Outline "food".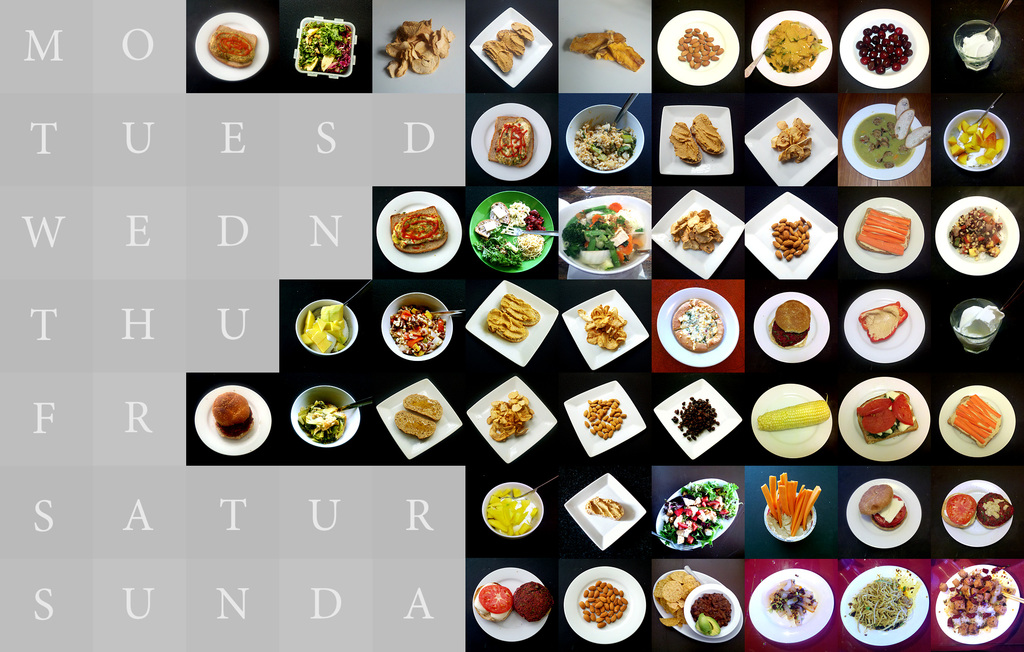
Outline: left=853, top=304, right=908, bottom=343.
